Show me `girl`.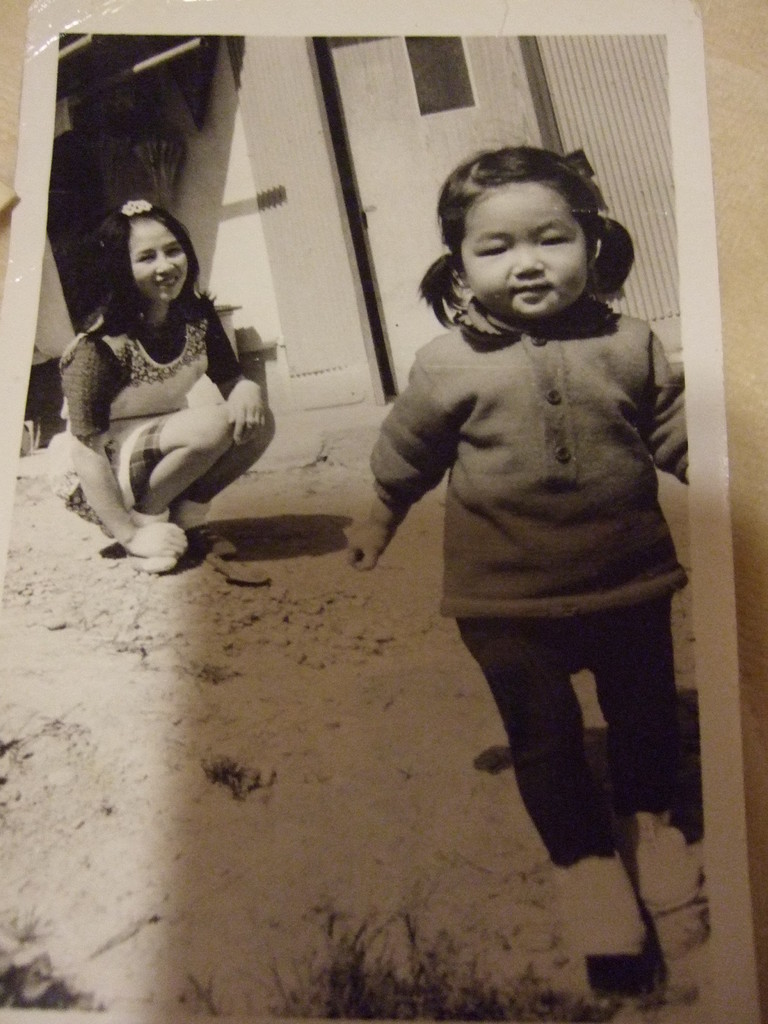
`girl` is here: pyautogui.locateOnScreen(54, 197, 275, 570).
